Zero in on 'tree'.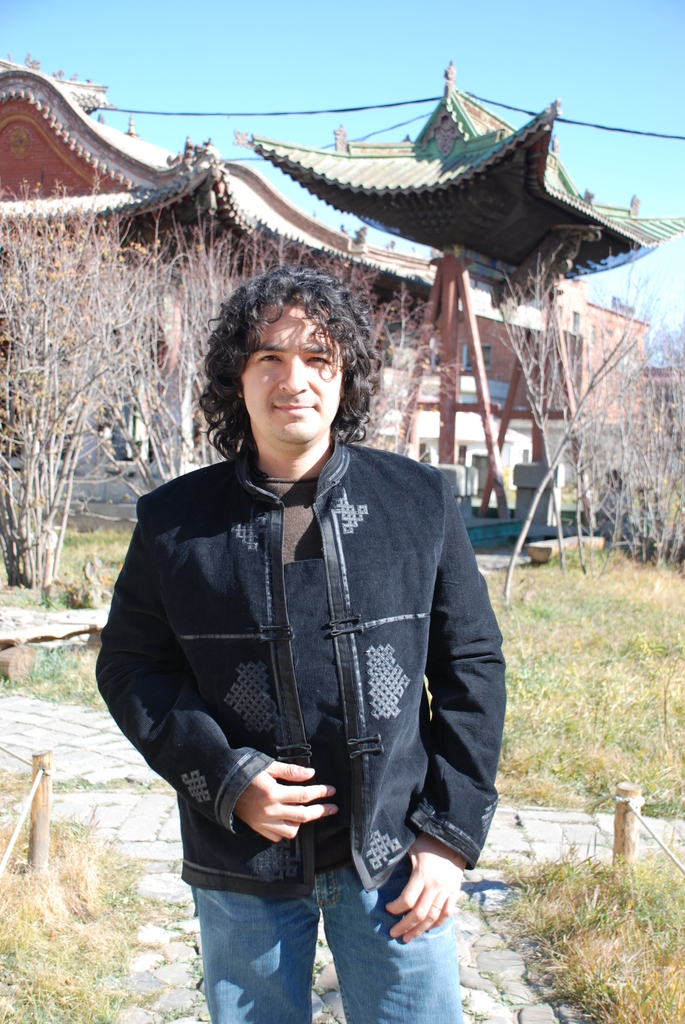
Zeroed in: 136,204,305,476.
